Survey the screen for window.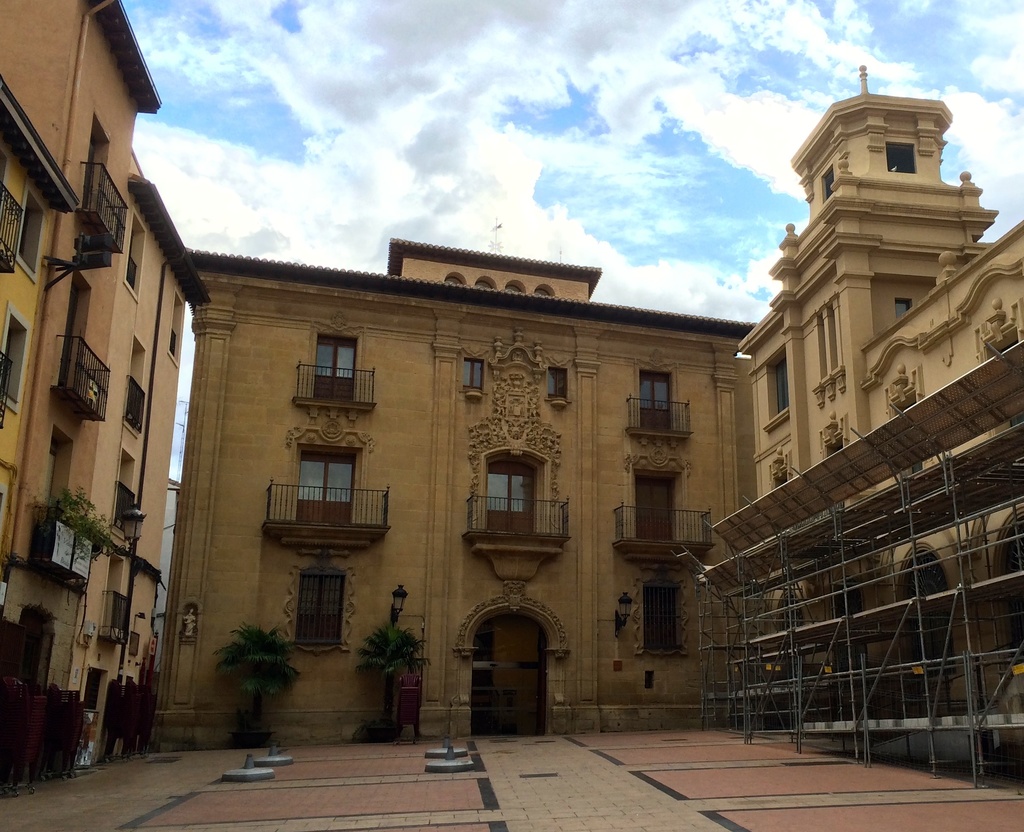
Survey found: (639, 373, 674, 436).
